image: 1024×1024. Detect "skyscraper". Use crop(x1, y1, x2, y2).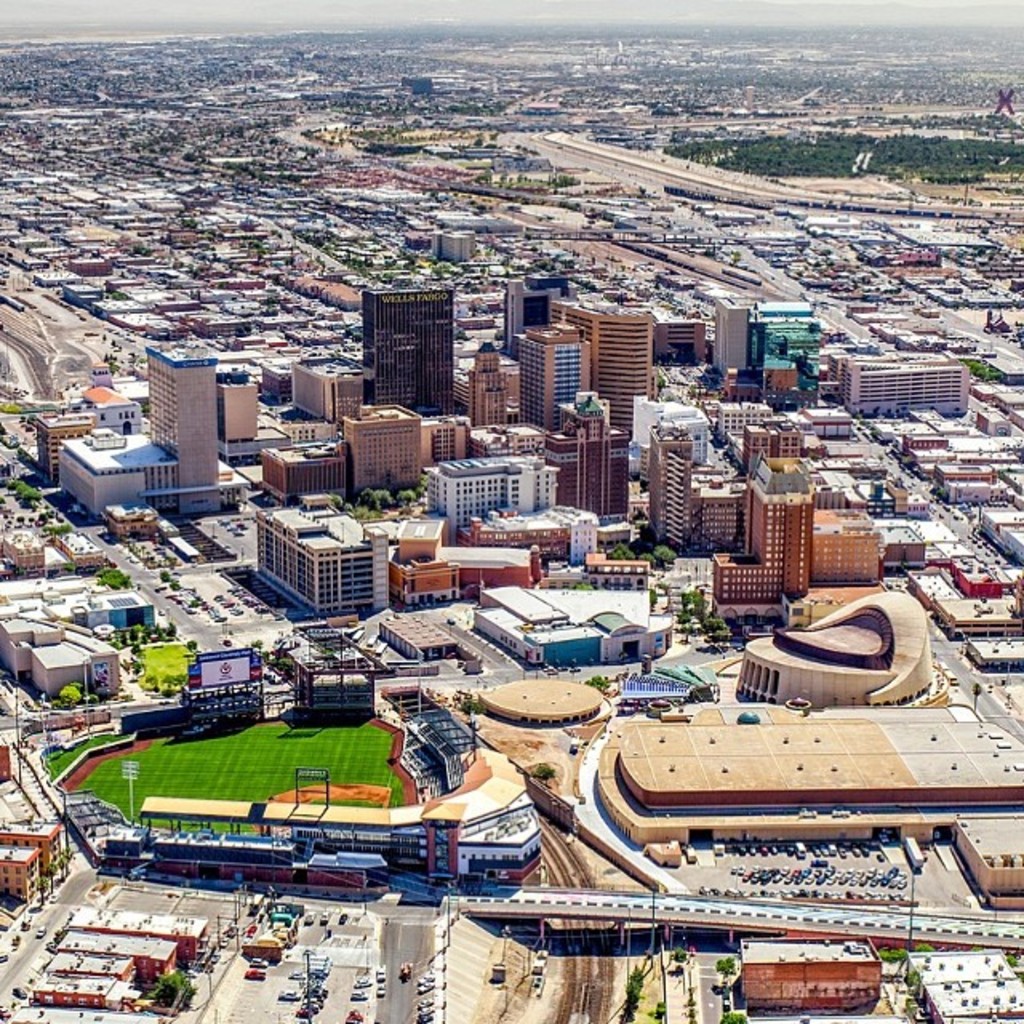
crop(736, 453, 813, 597).
